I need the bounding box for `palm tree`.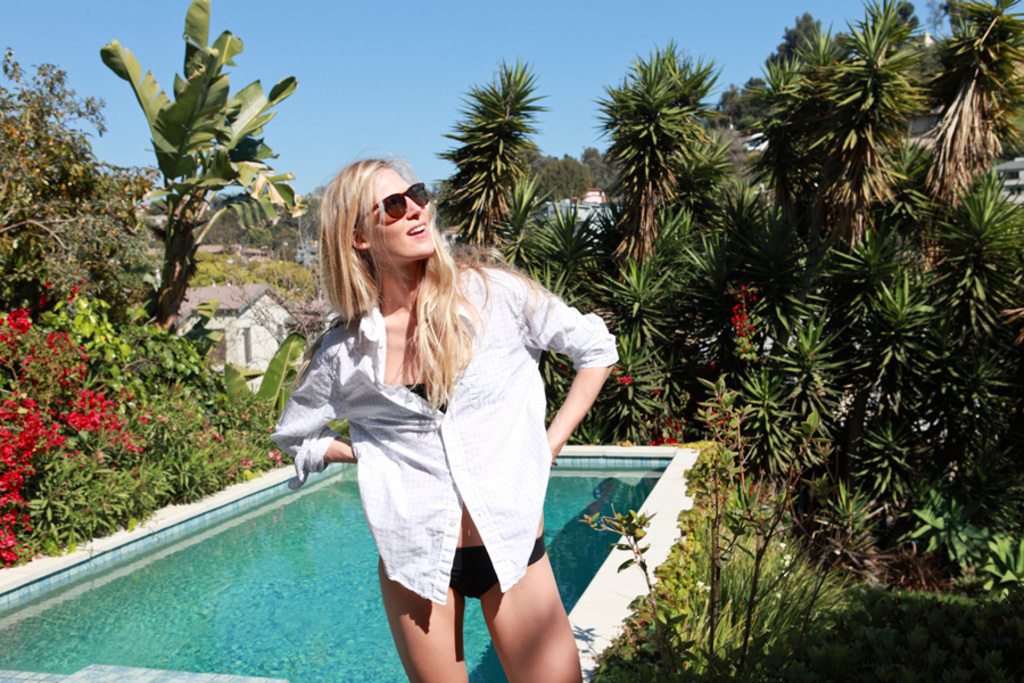
Here it is: 806 0 922 179.
